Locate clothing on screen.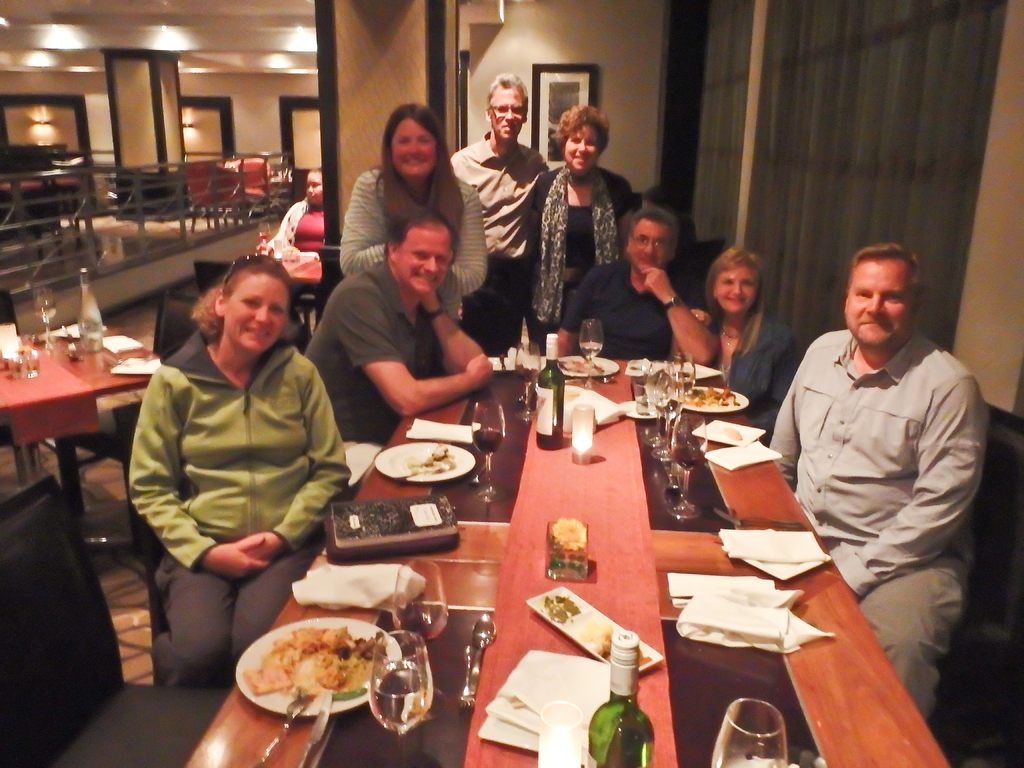
On screen at 304/252/449/455.
